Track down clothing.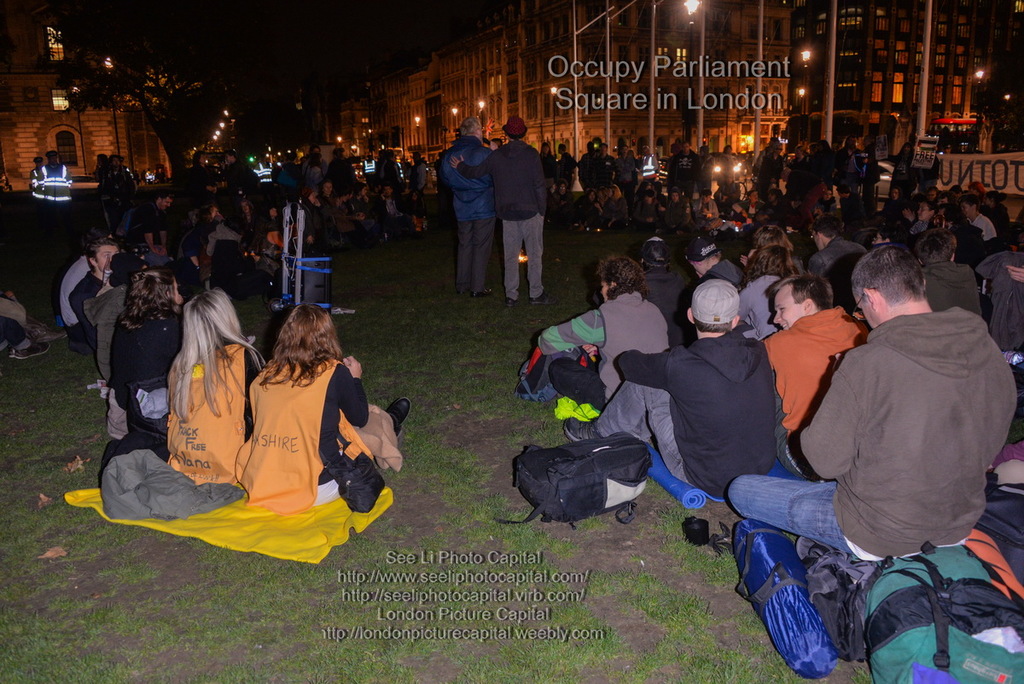
Tracked to l=61, t=248, r=90, b=325.
